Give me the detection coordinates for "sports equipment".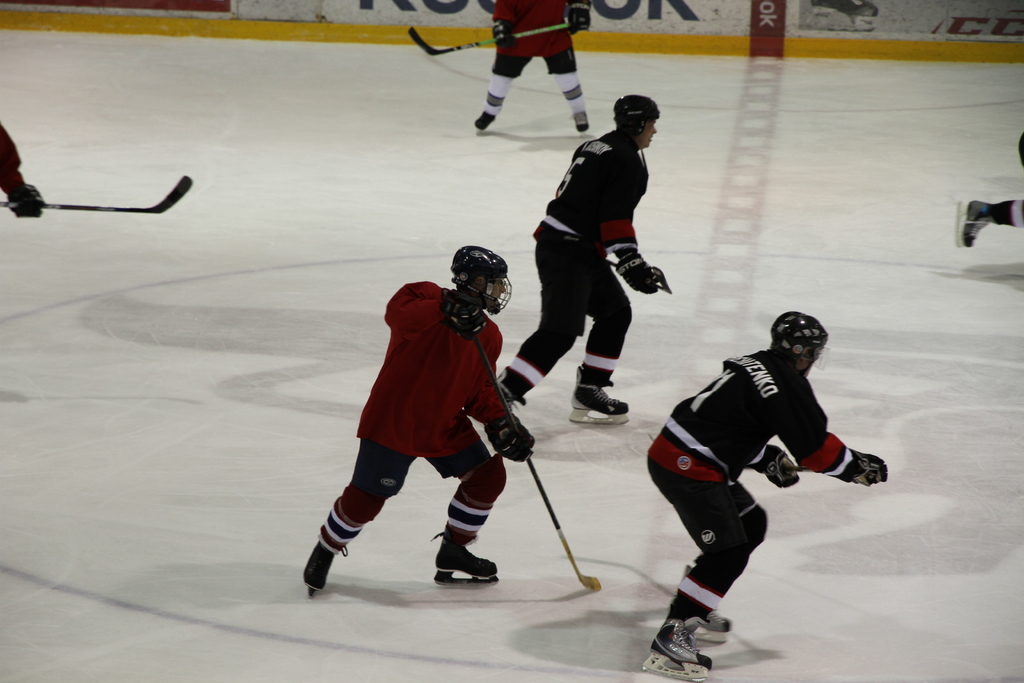
select_region(575, 113, 588, 140).
